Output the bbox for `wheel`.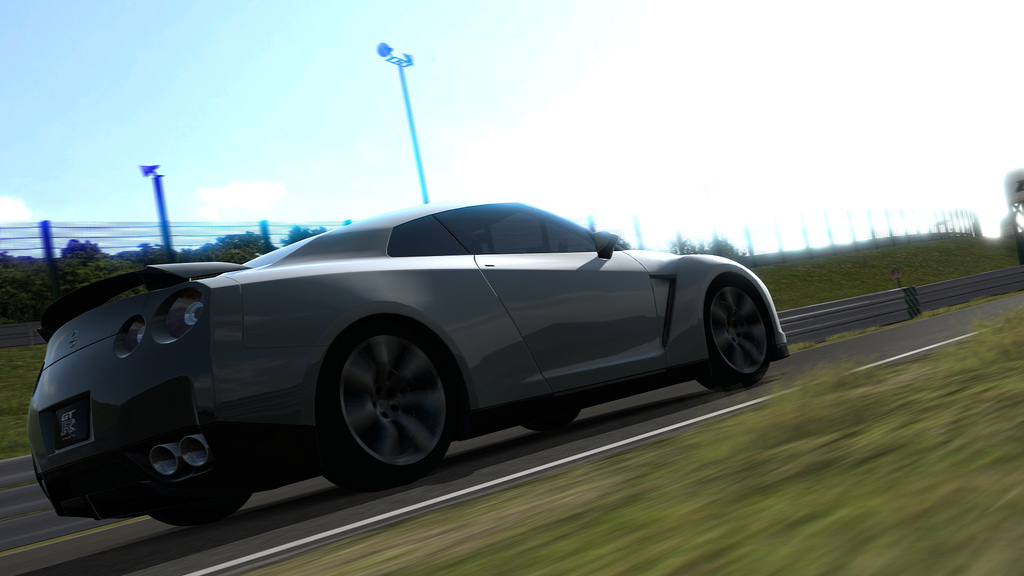
box(314, 318, 458, 479).
